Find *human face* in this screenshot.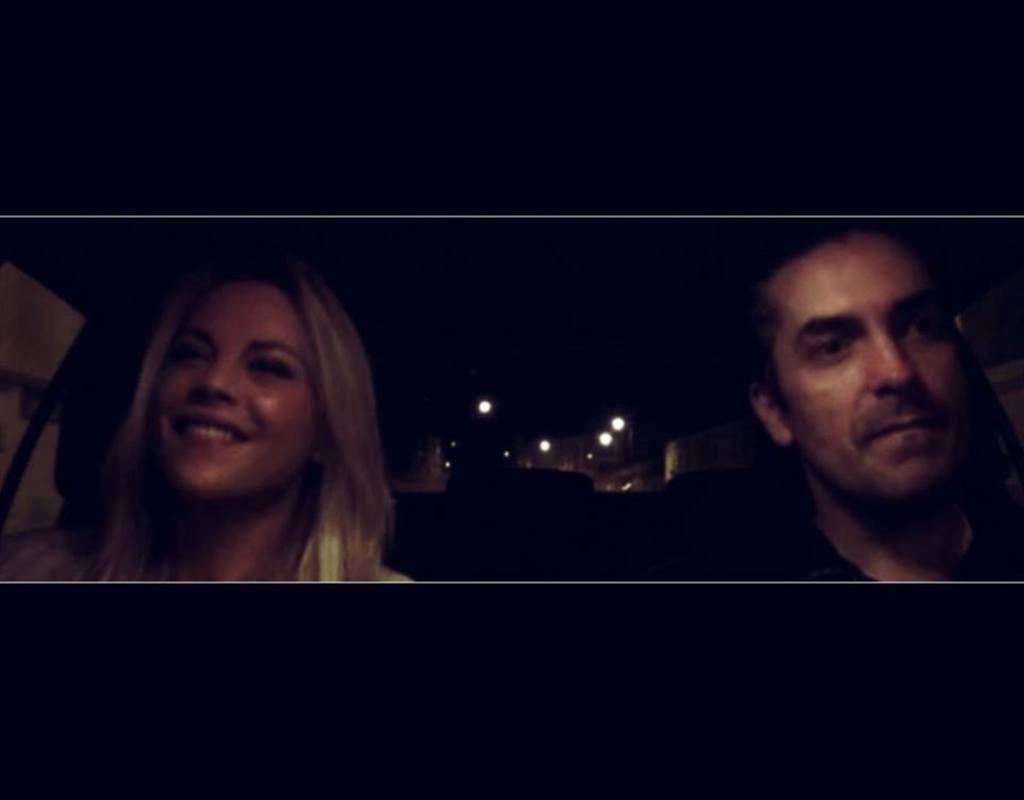
The bounding box for *human face* is (146,281,307,499).
